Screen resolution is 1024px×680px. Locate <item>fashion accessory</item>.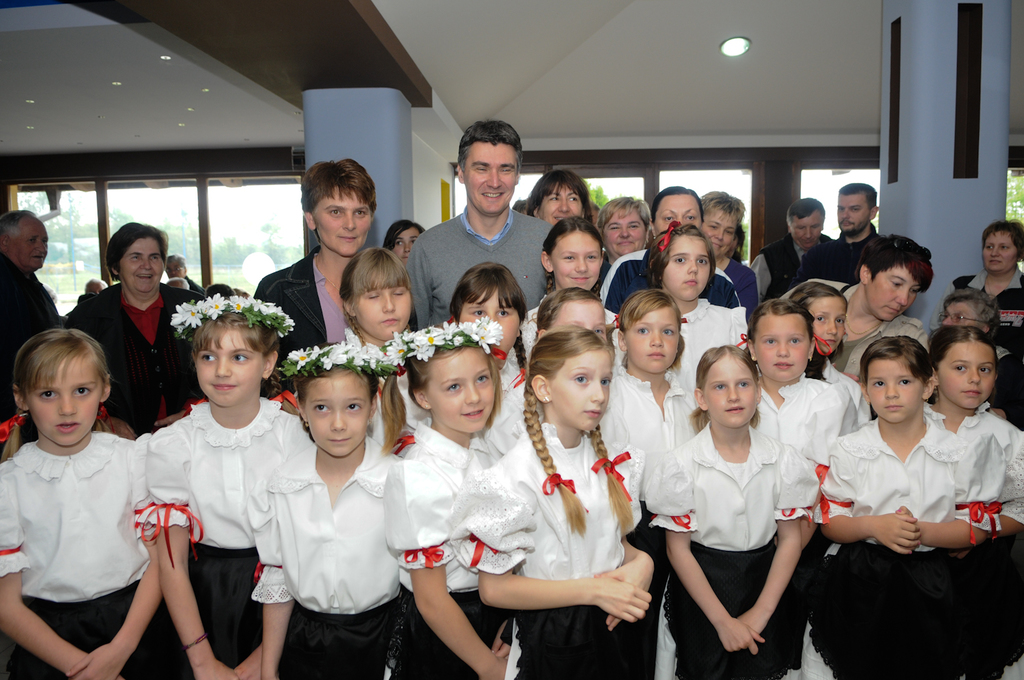
x1=814, y1=330, x2=833, y2=356.
